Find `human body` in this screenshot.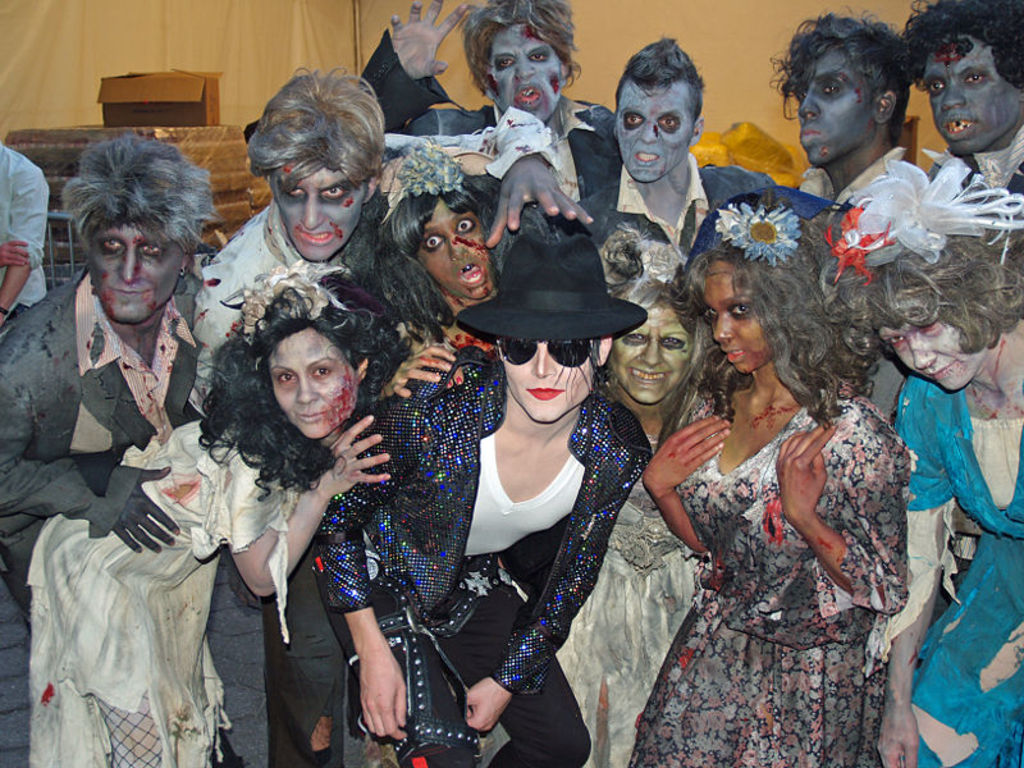
The bounding box for `human body` is <region>332, 143, 577, 349</region>.
